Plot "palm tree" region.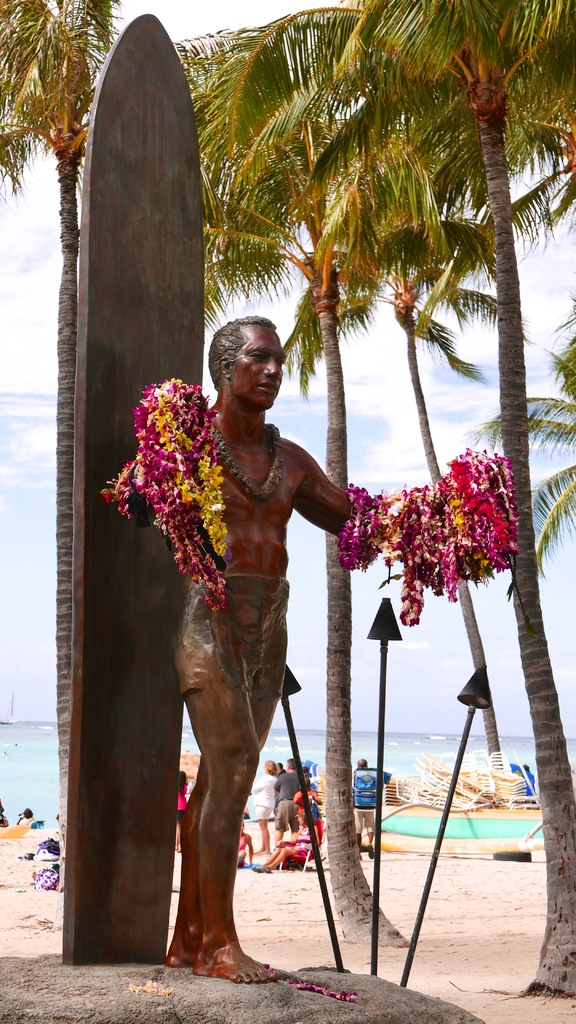
Plotted at (x1=360, y1=63, x2=515, y2=796).
